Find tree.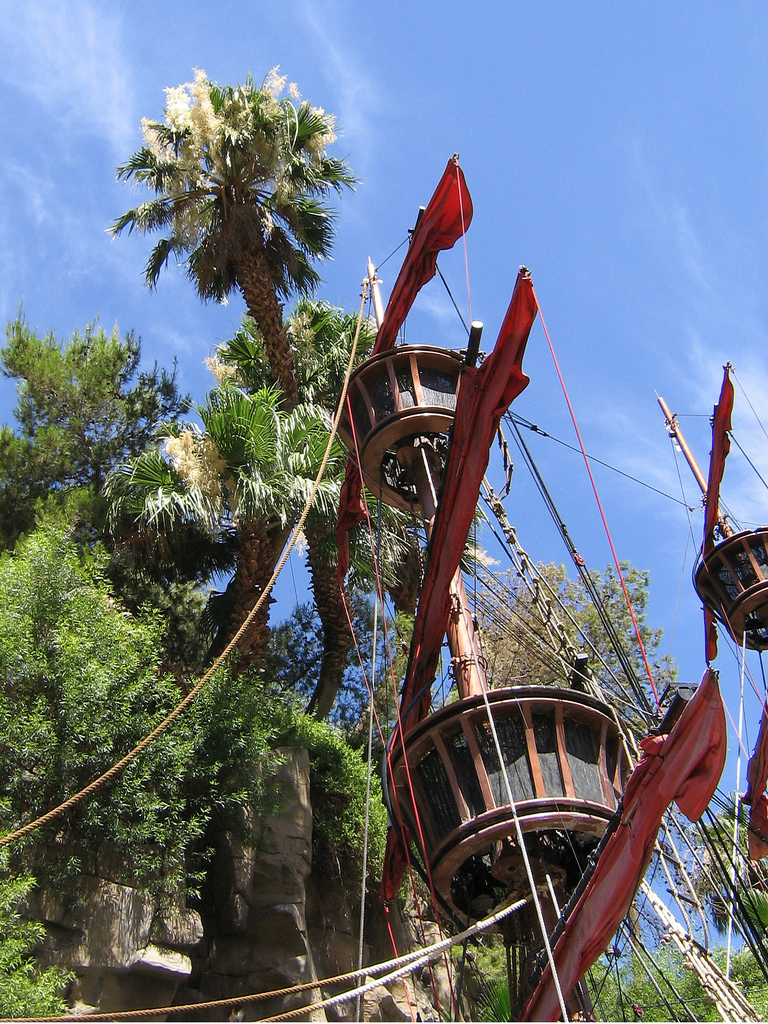
{"x1": 0, "y1": 287, "x2": 135, "y2": 1023}.
